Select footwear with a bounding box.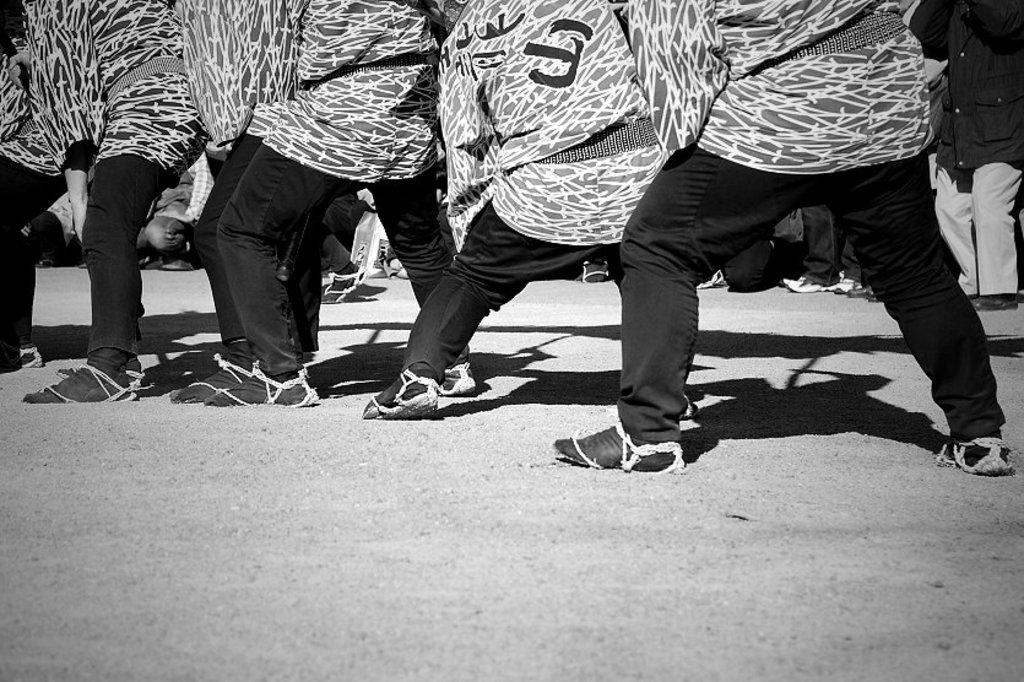
pyautogui.locateOnScreen(784, 278, 836, 291).
